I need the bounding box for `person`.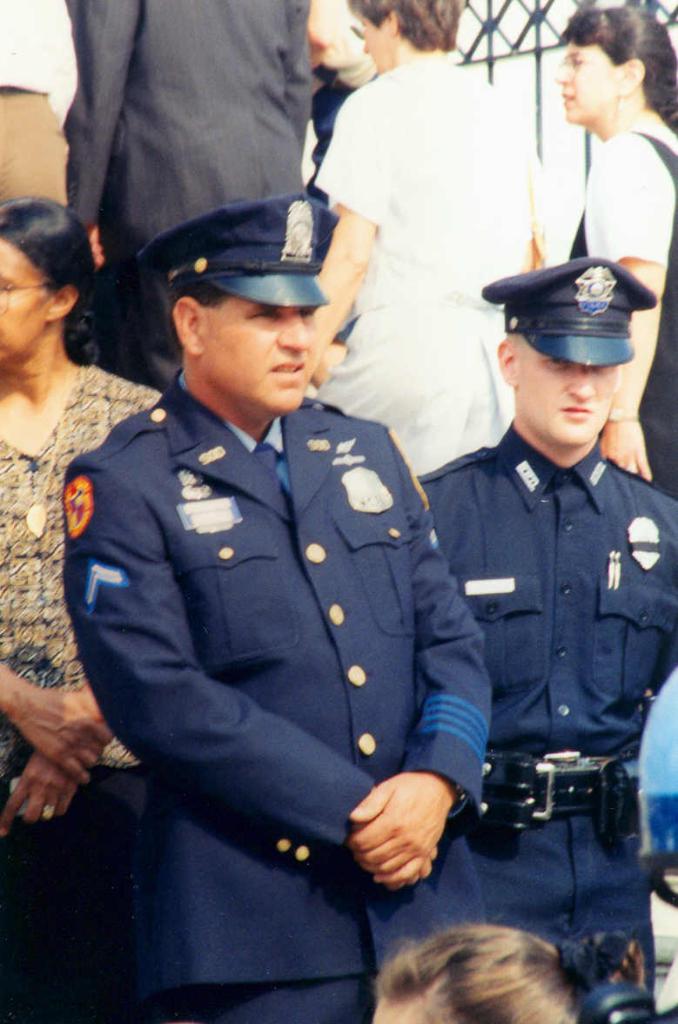
Here it is: box=[0, 198, 171, 1023].
